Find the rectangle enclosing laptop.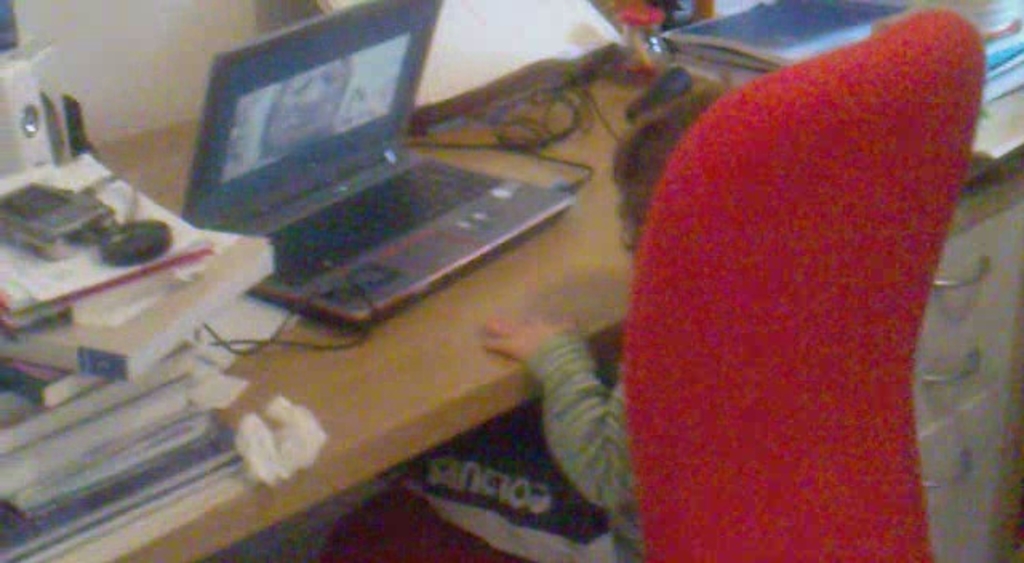
box(147, 5, 554, 323).
